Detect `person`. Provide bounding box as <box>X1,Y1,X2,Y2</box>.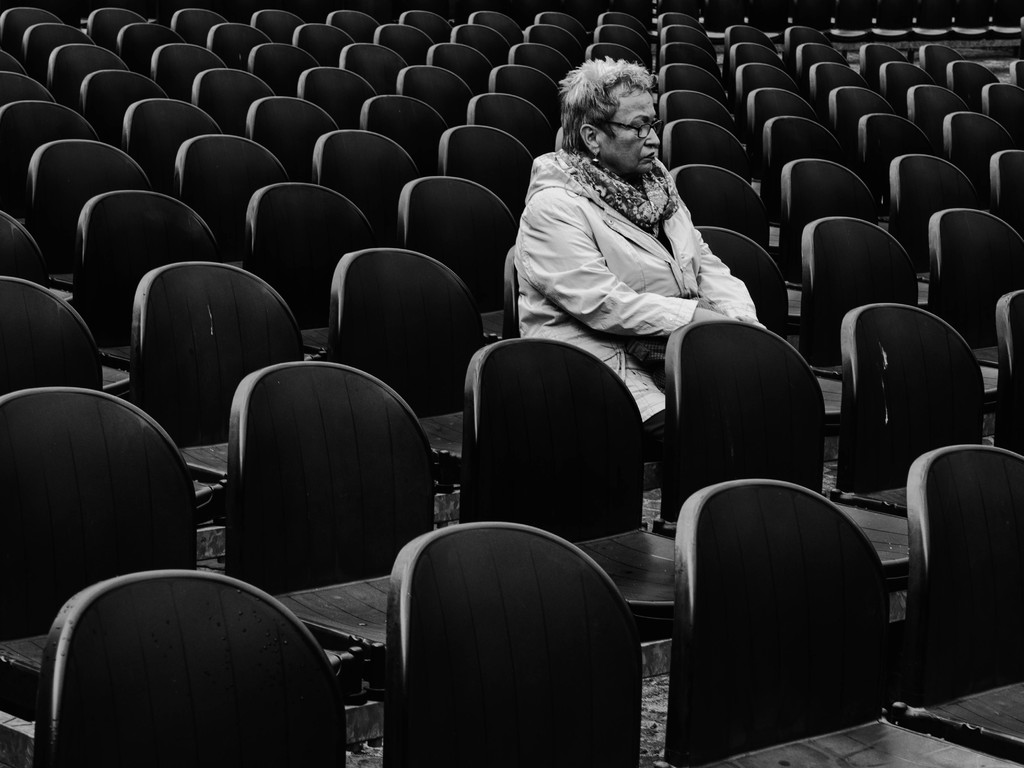
<box>516,54,765,456</box>.
